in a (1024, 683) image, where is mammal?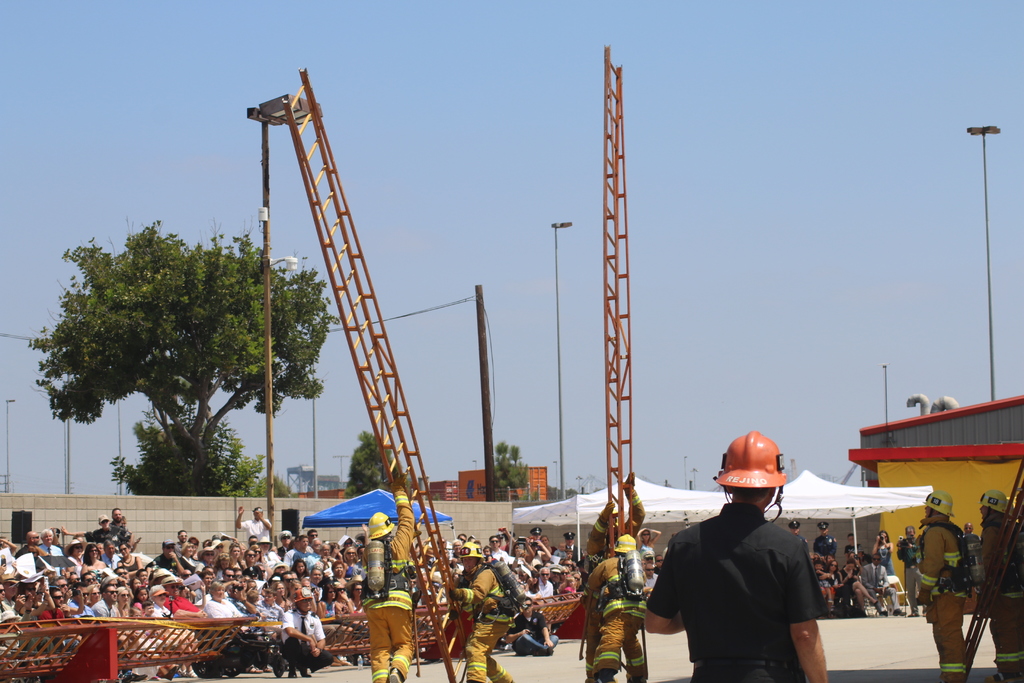
locate(977, 484, 1023, 682).
